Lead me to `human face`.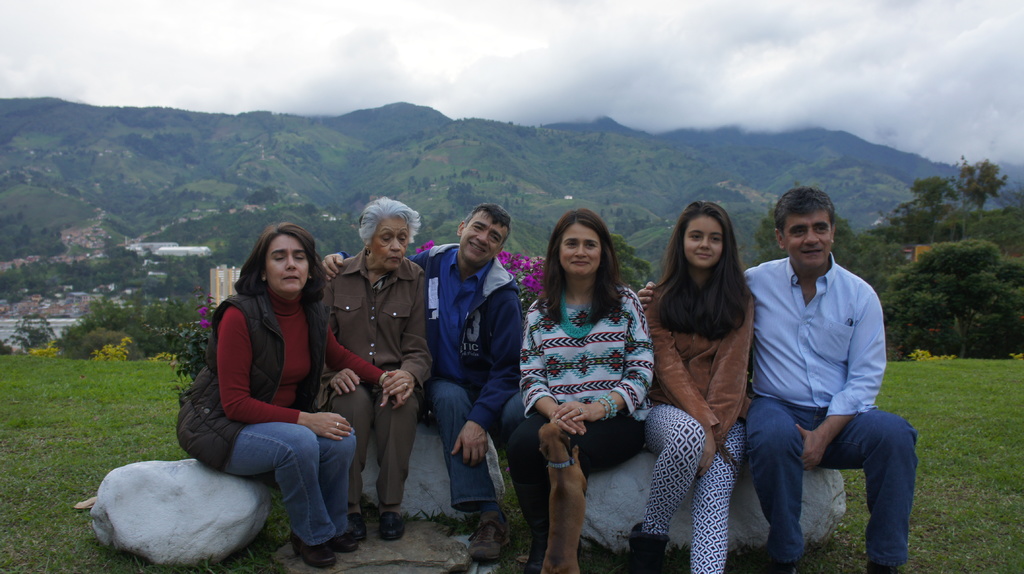
Lead to left=561, top=224, right=604, bottom=275.
